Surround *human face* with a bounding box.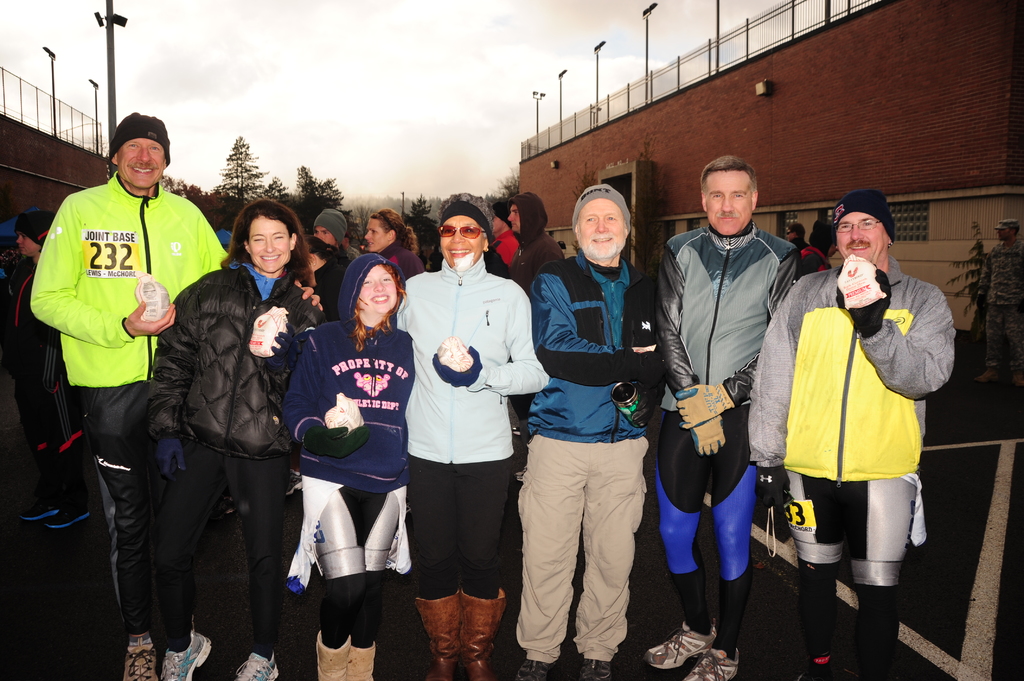
<box>826,243,836,257</box>.
